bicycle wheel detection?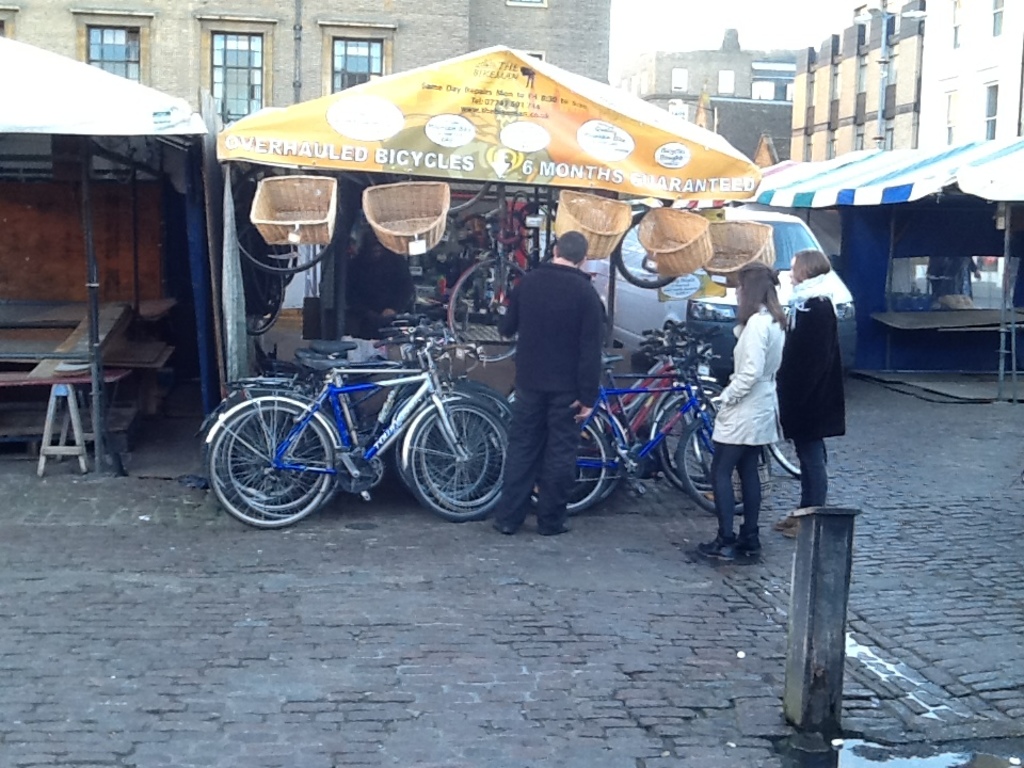
x1=225, y1=410, x2=327, y2=512
